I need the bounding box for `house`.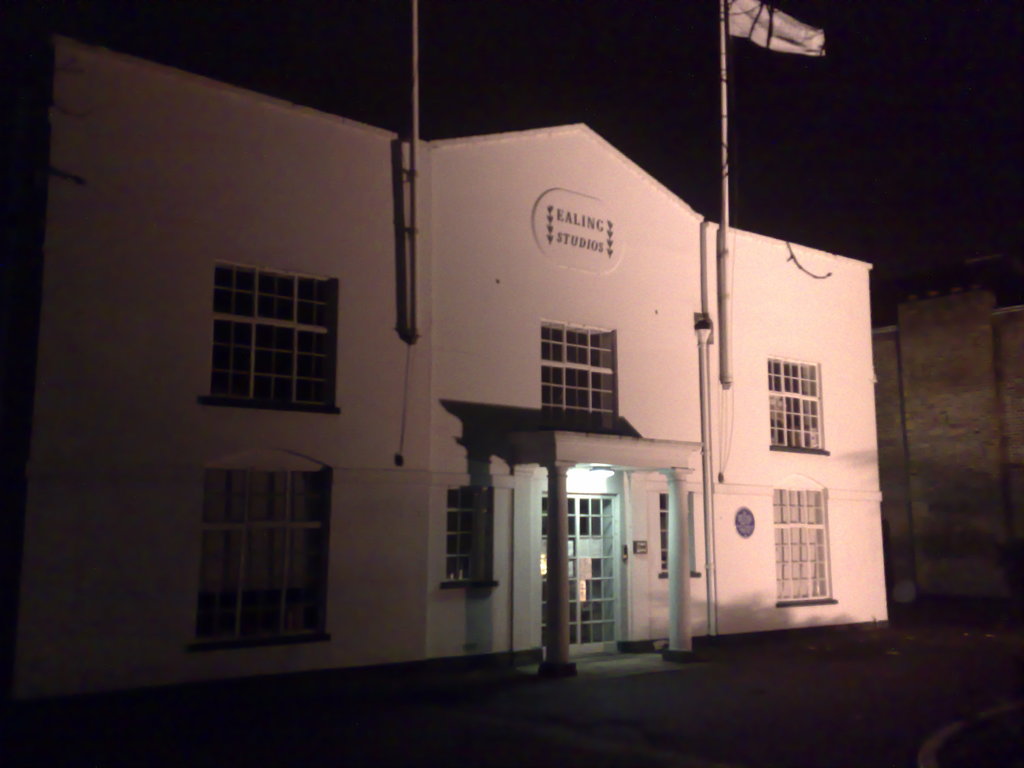
Here it is: box(58, 56, 915, 705).
